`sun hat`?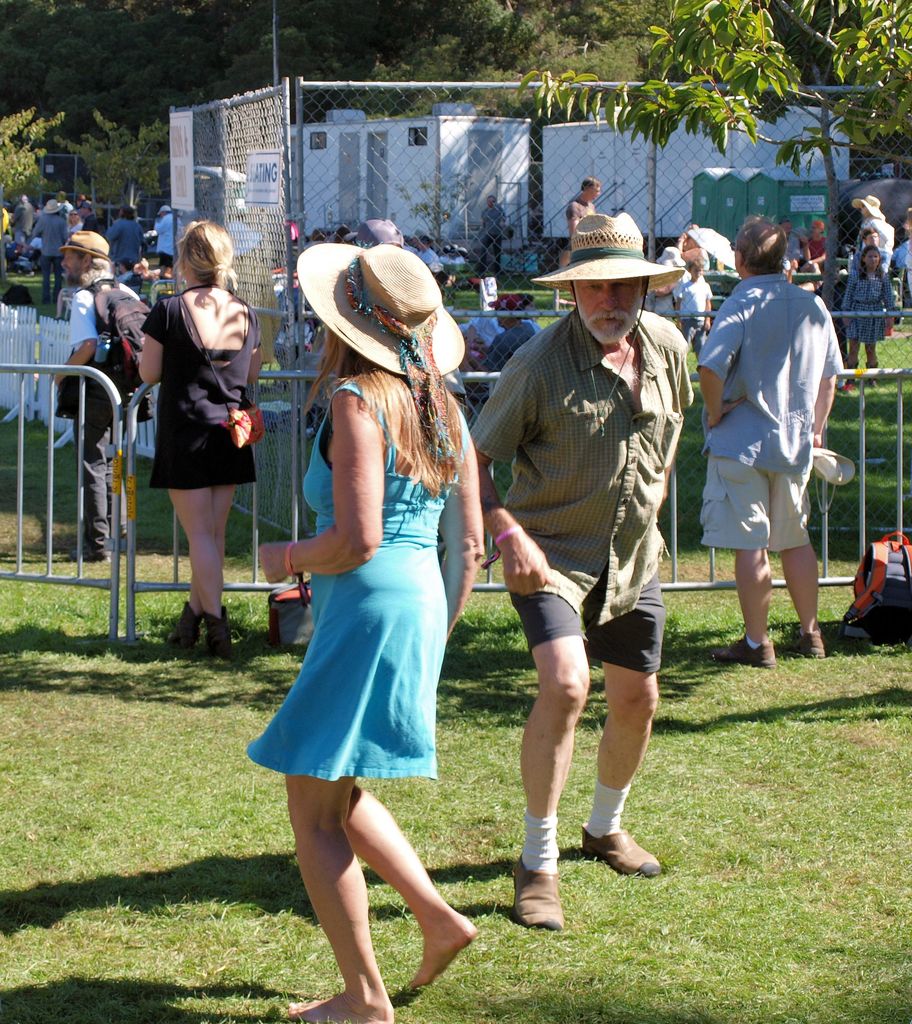
(left=532, top=207, right=690, bottom=452)
